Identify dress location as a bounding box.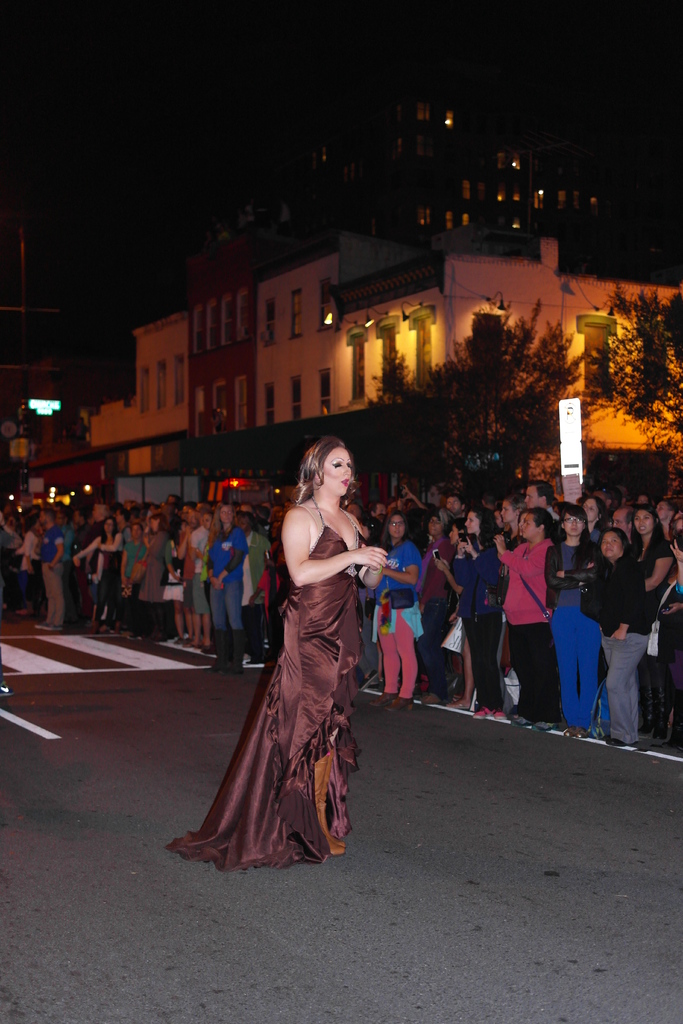
Rect(168, 499, 352, 864).
